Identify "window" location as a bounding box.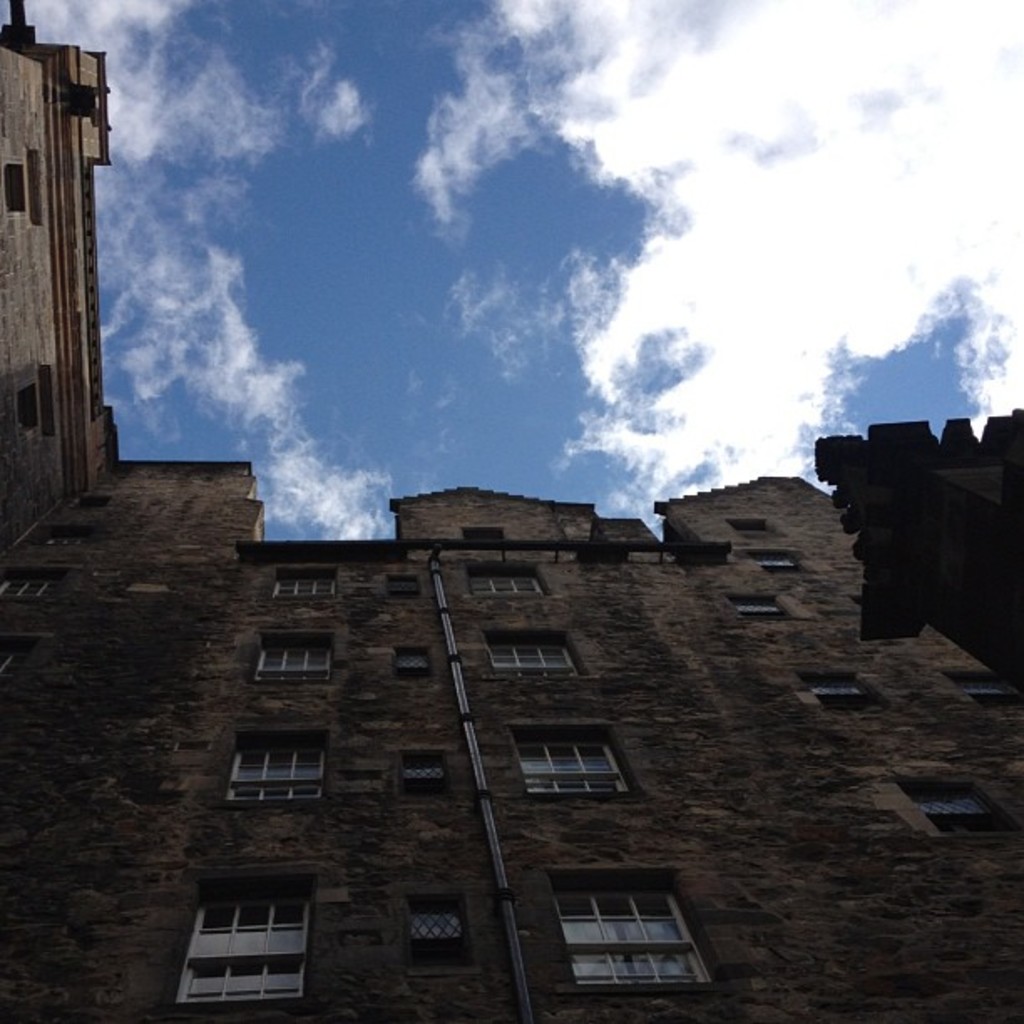
[x1=878, y1=761, x2=1022, y2=860].
